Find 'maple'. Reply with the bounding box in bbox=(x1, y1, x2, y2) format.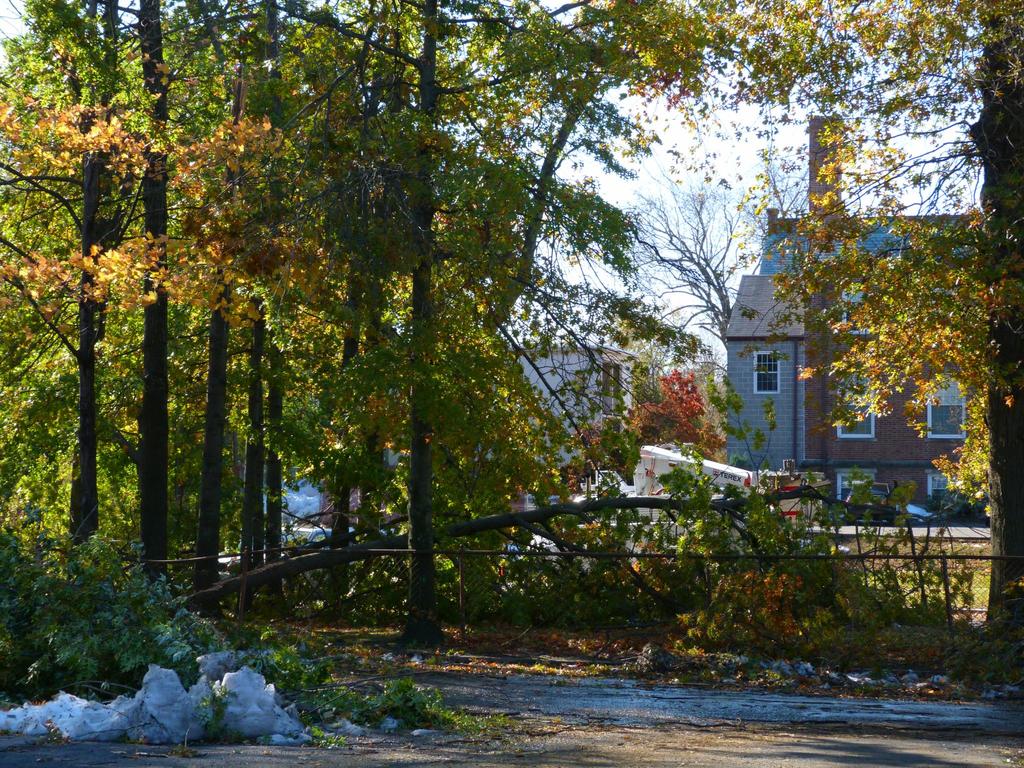
bbox=(128, 1, 175, 586).
